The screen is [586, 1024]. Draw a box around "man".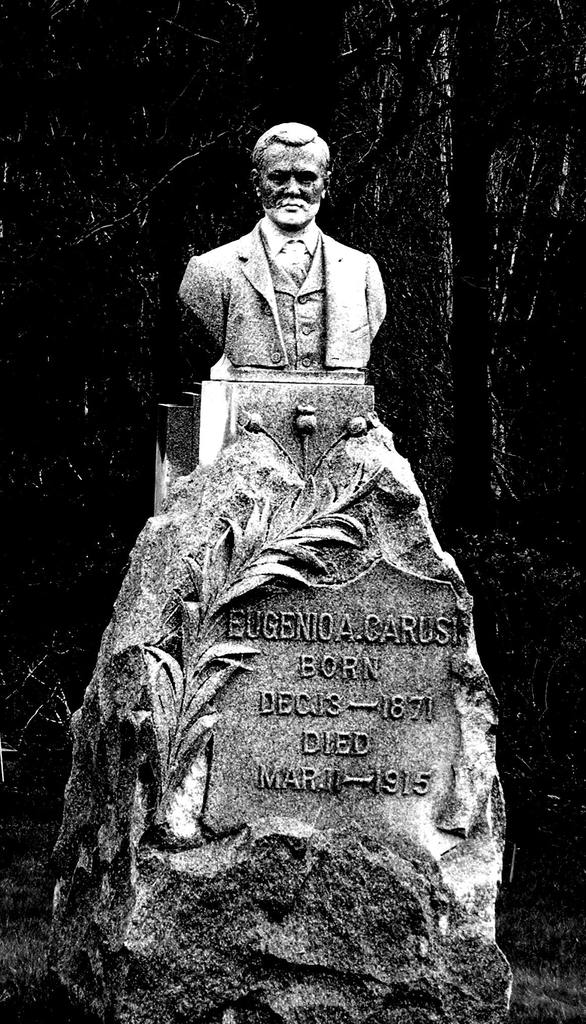
[175,123,388,380].
